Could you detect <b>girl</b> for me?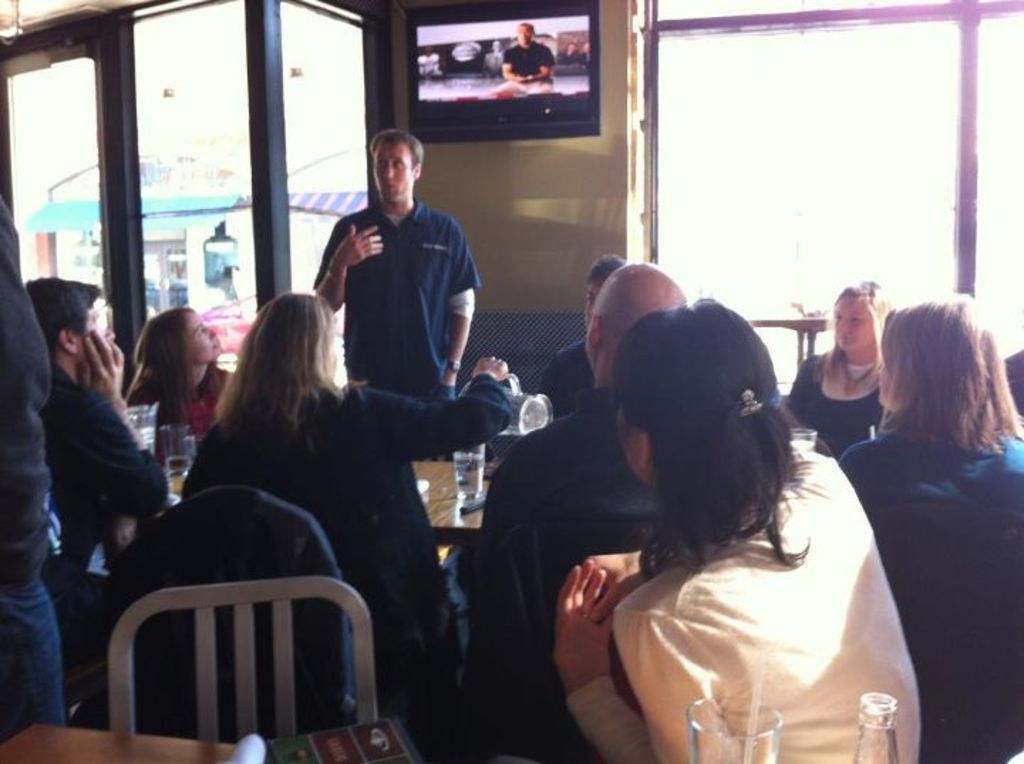
Detection result: (550, 300, 922, 763).
